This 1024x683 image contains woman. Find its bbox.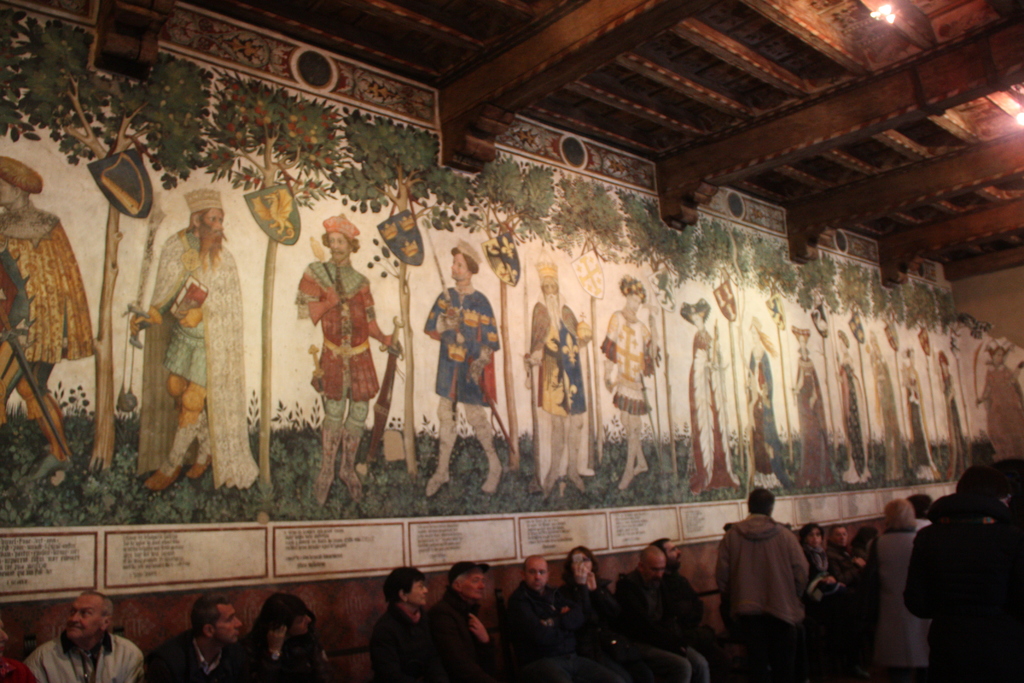
box=[600, 281, 662, 491].
